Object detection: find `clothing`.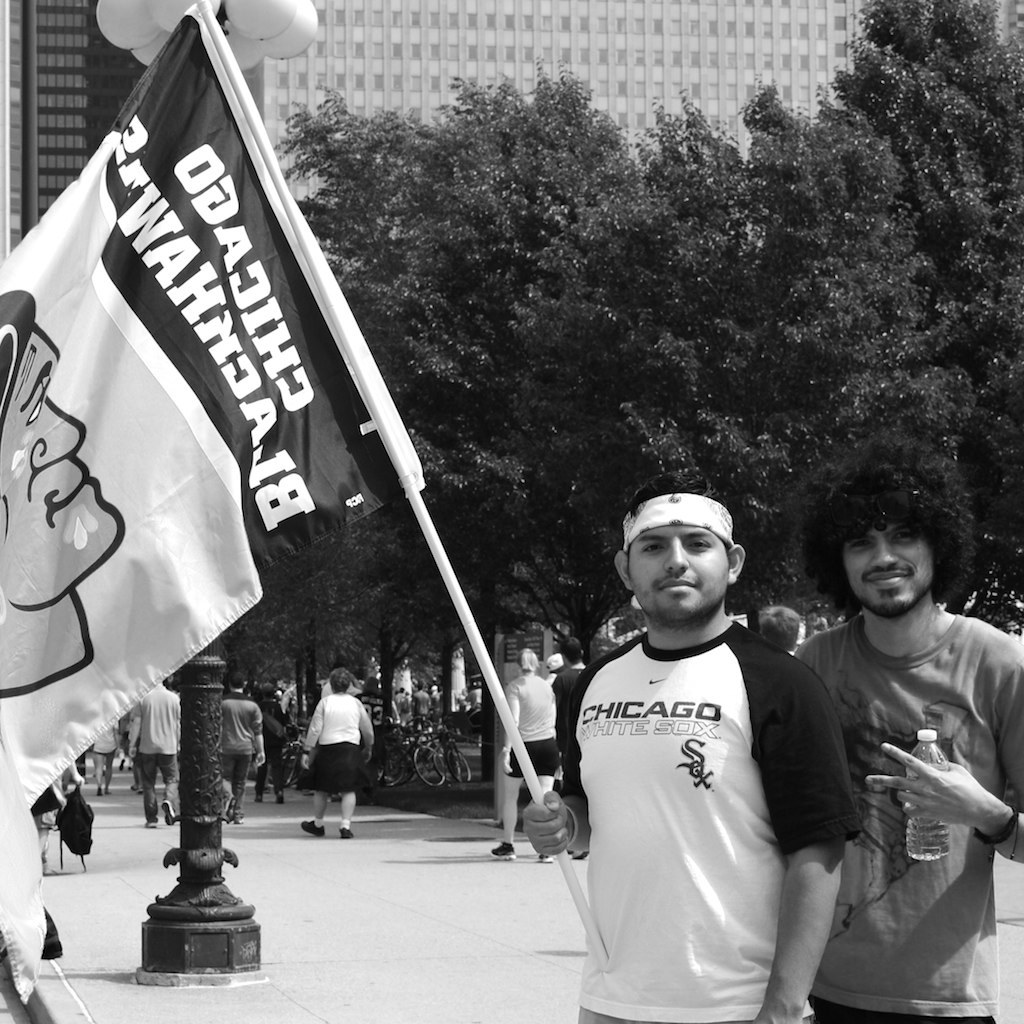
[44, 776, 69, 828].
